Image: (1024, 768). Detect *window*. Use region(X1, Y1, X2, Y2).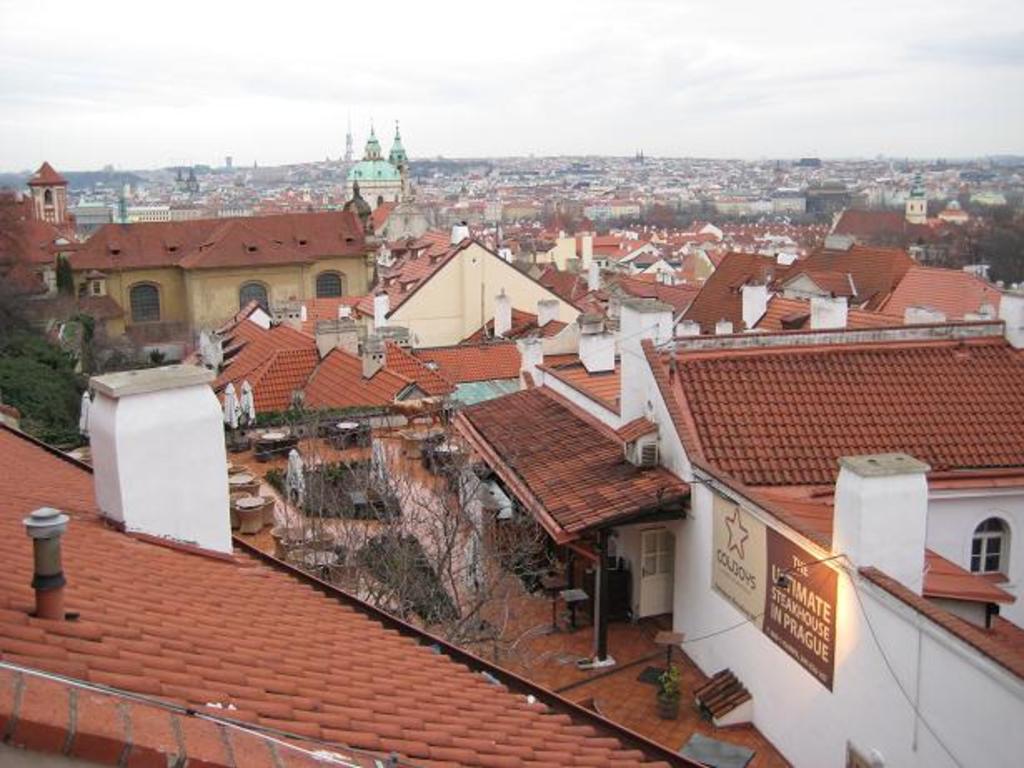
region(127, 283, 162, 325).
